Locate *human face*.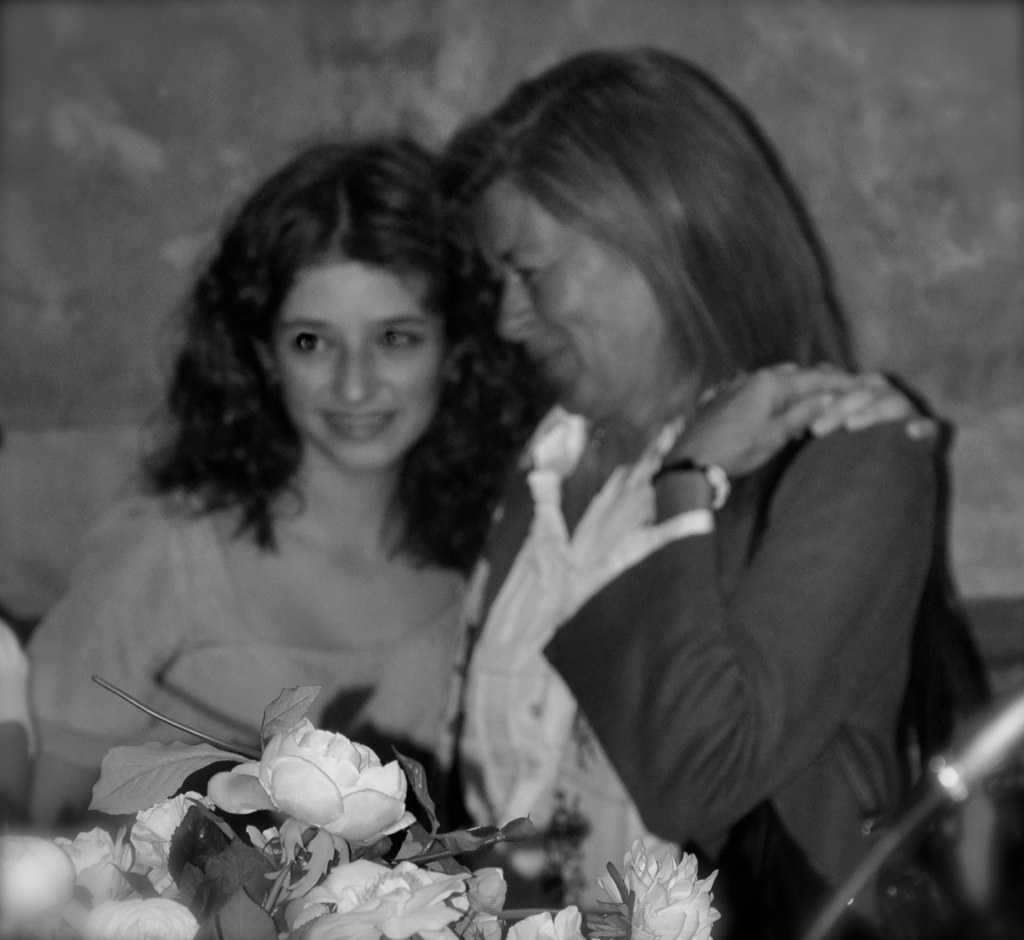
Bounding box: l=474, t=178, r=673, b=423.
